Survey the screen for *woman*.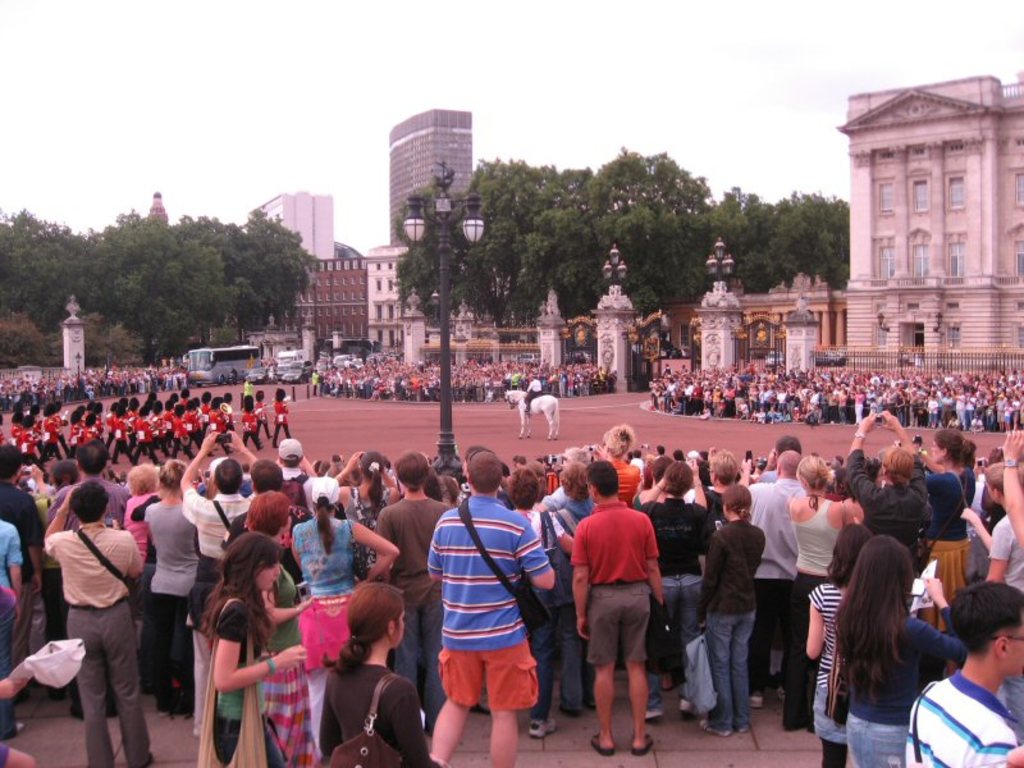
Survey found: [630, 454, 677, 692].
